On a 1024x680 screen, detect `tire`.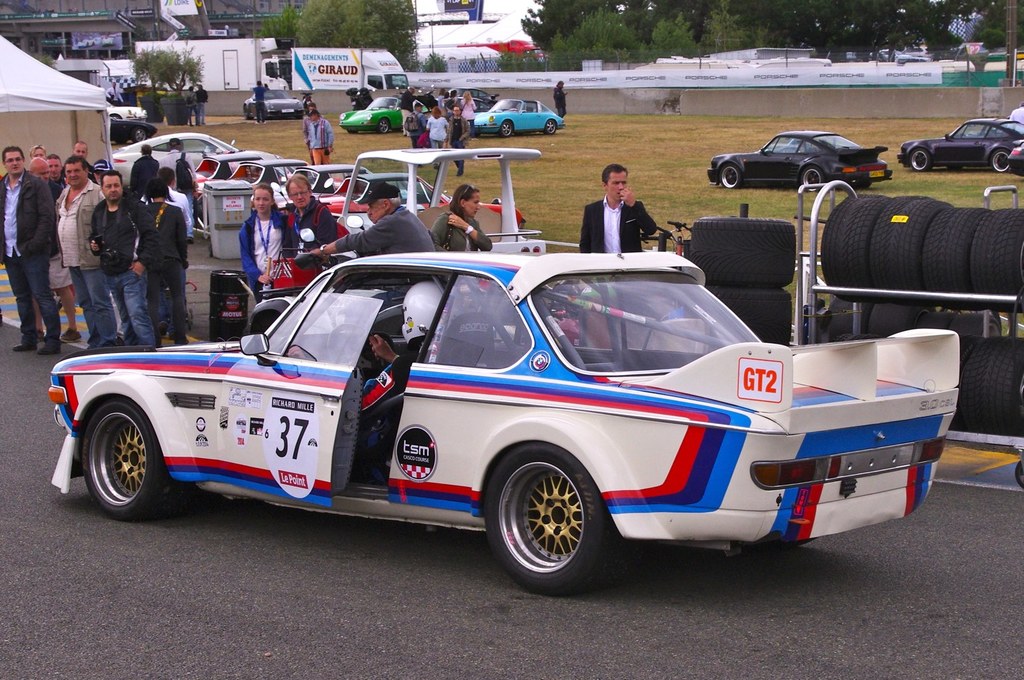
x1=922, y1=203, x2=994, y2=303.
